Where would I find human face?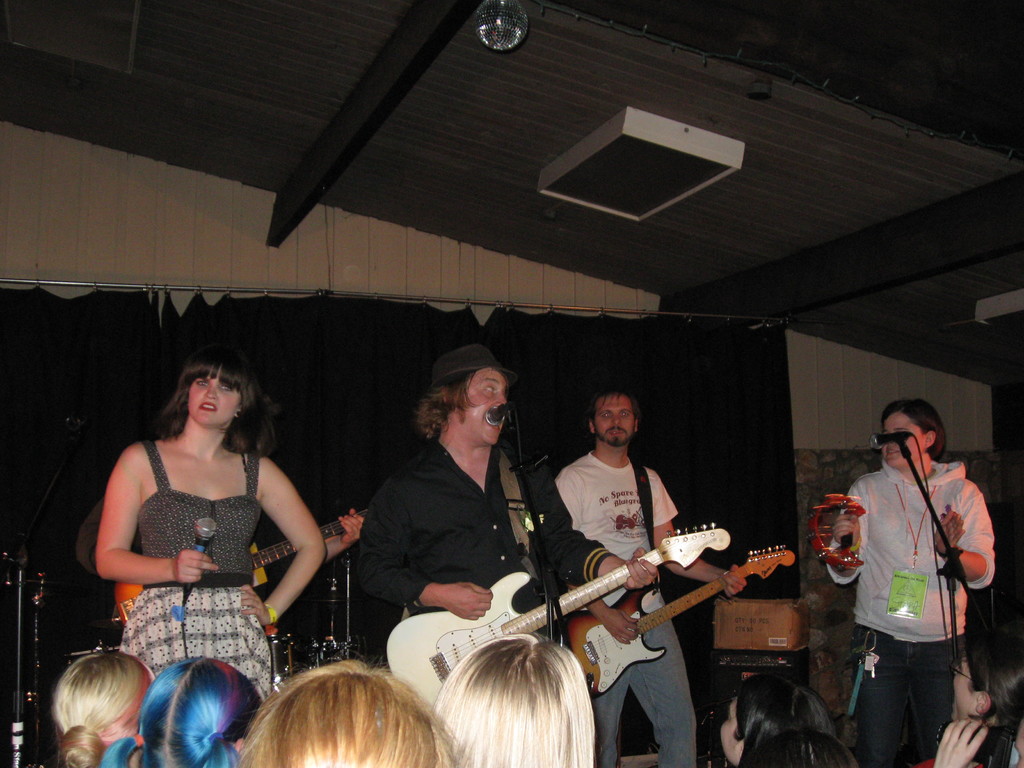
At 454/374/515/444.
